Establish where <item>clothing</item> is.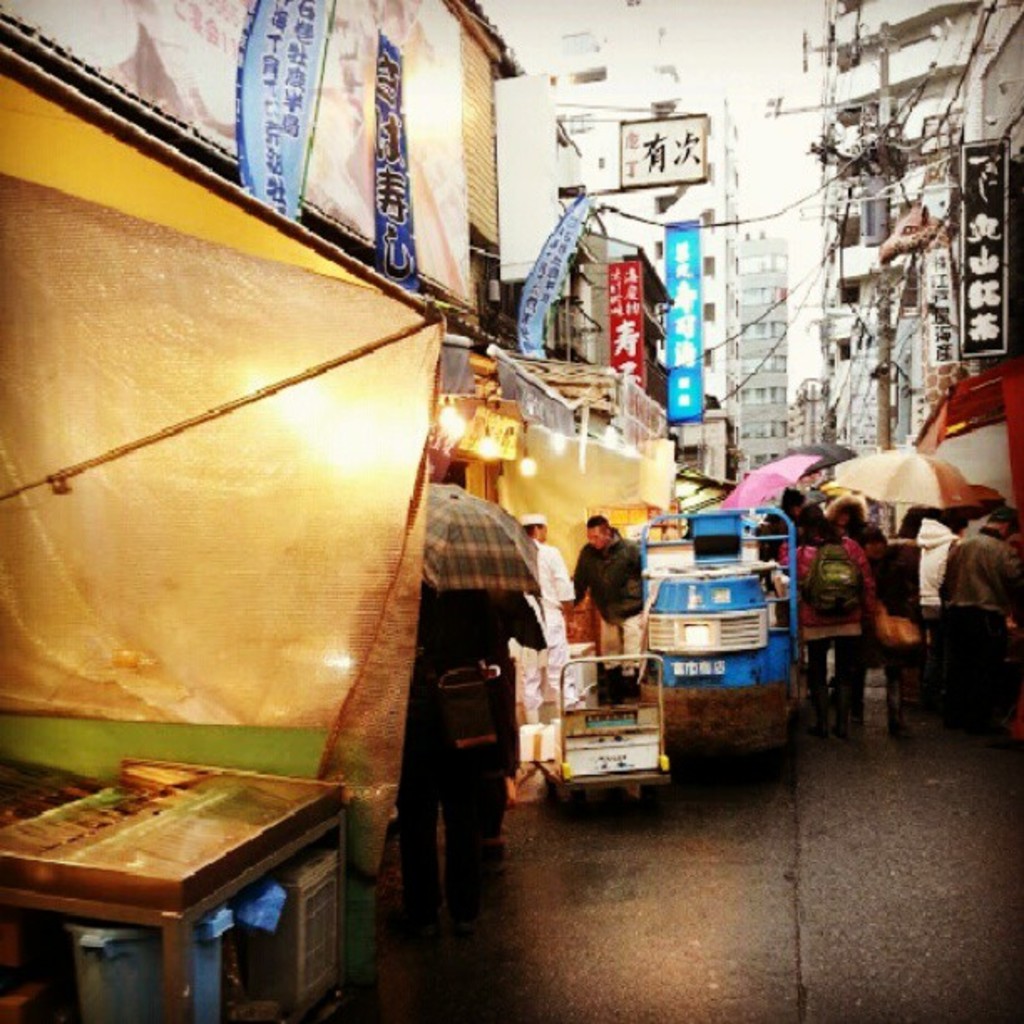
Established at pyautogui.locateOnScreen(778, 537, 875, 716).
